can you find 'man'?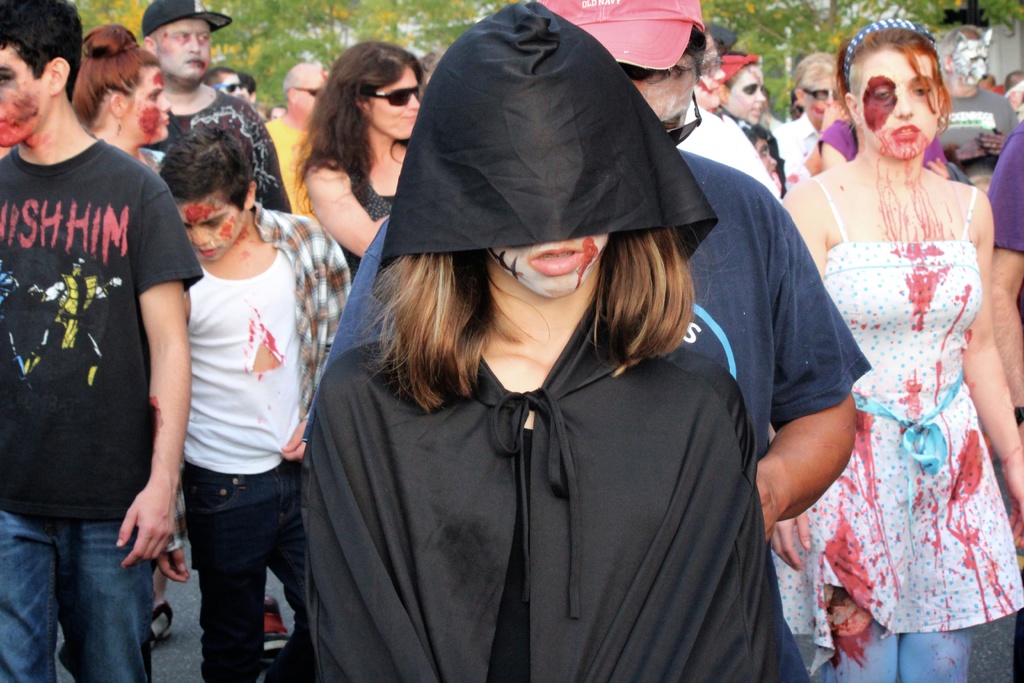
Yes, bounding box: [257,68,346,236].
